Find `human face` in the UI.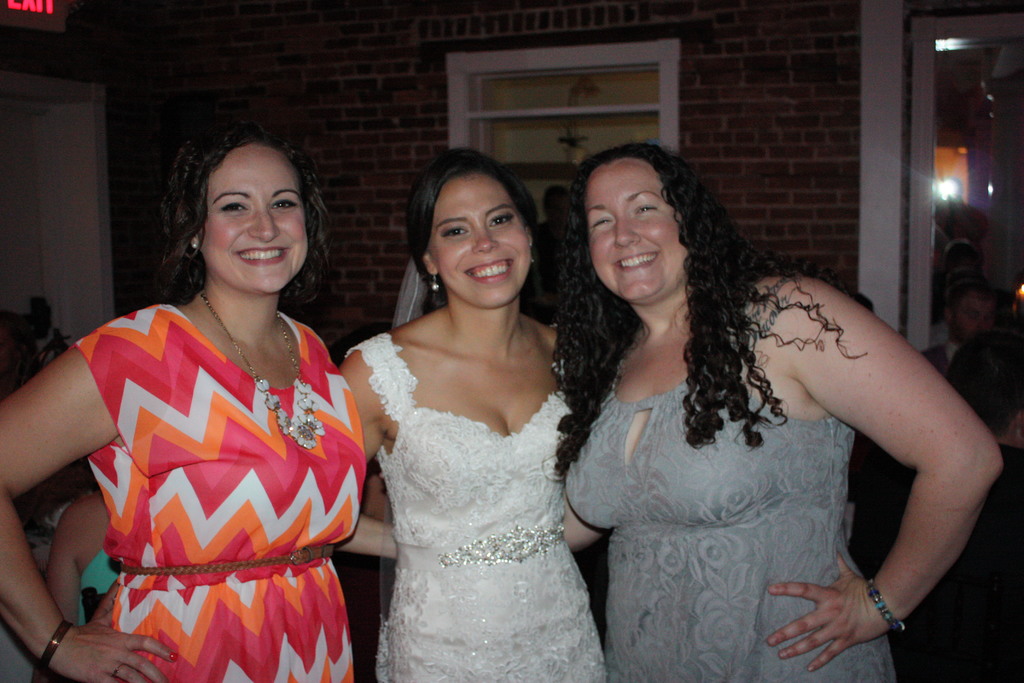
UI element at left=958, top=292, right=995, bottom=346.
